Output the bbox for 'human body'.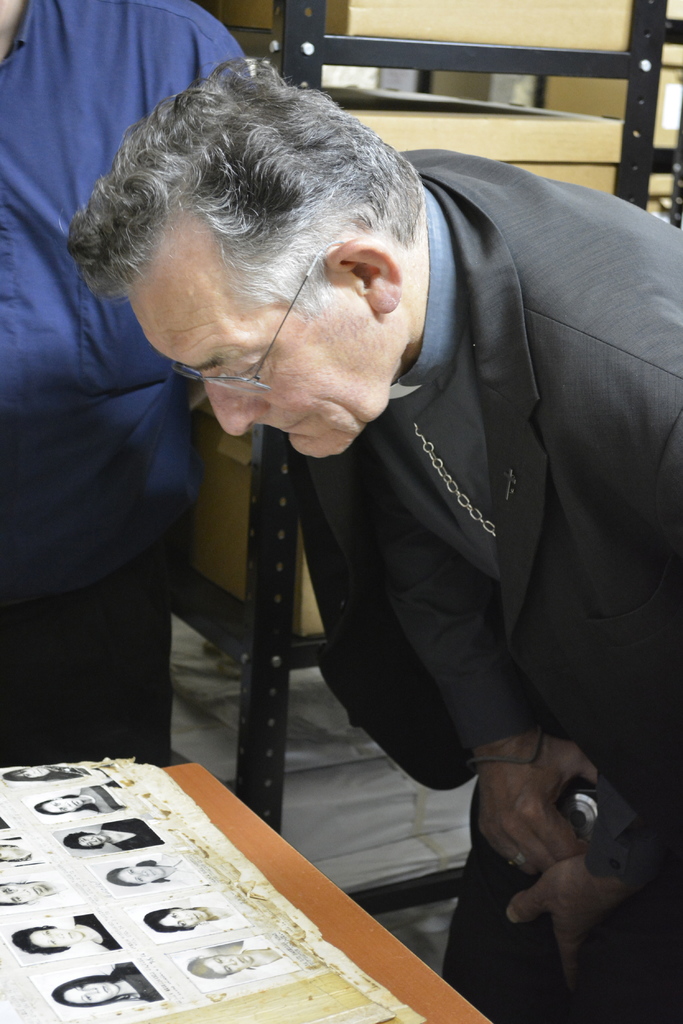
<bbox>74, 121, 676, 966</bbox>.
